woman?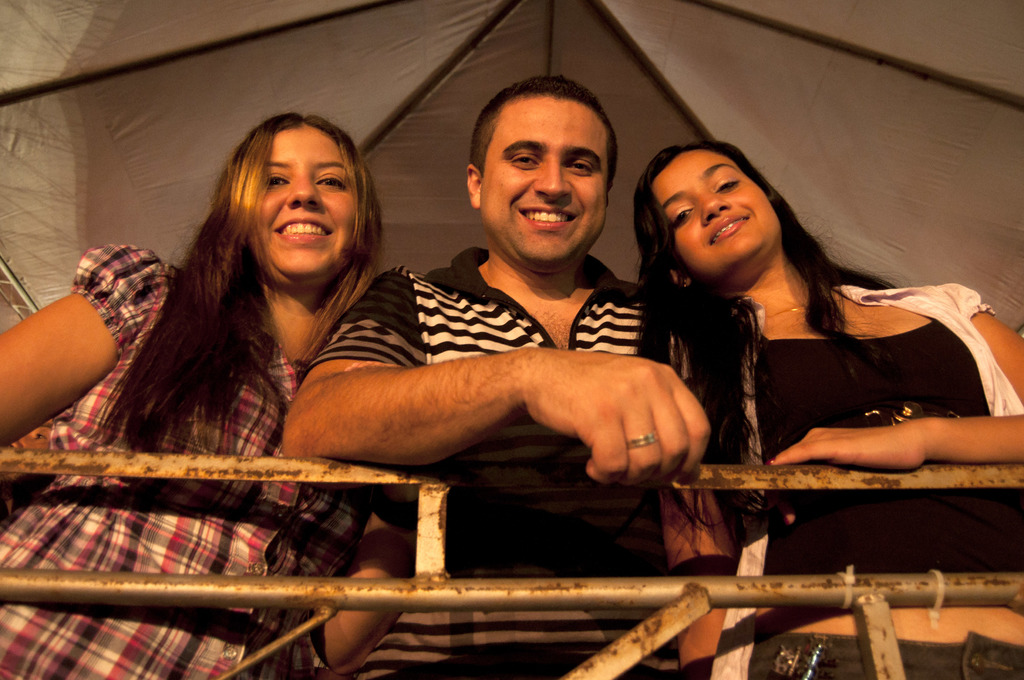
{"x1": 577, "y1": 120, "x2": 973, "y2": 610}
